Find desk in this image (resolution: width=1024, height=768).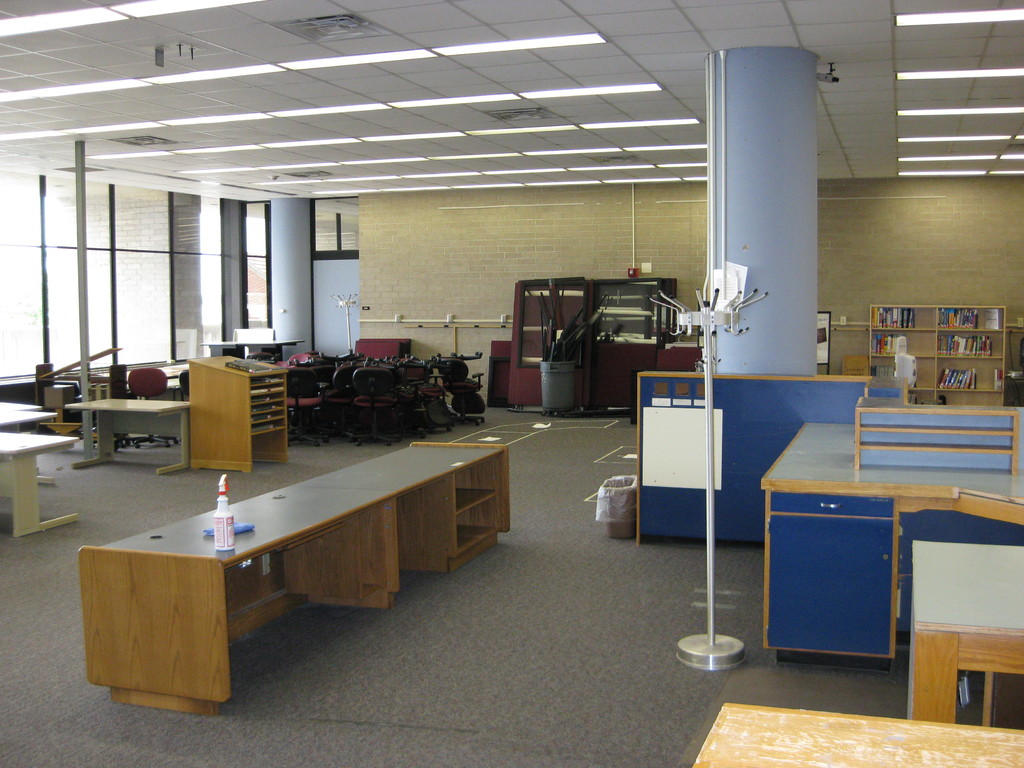
locate(755, 417, 1023, 671).
